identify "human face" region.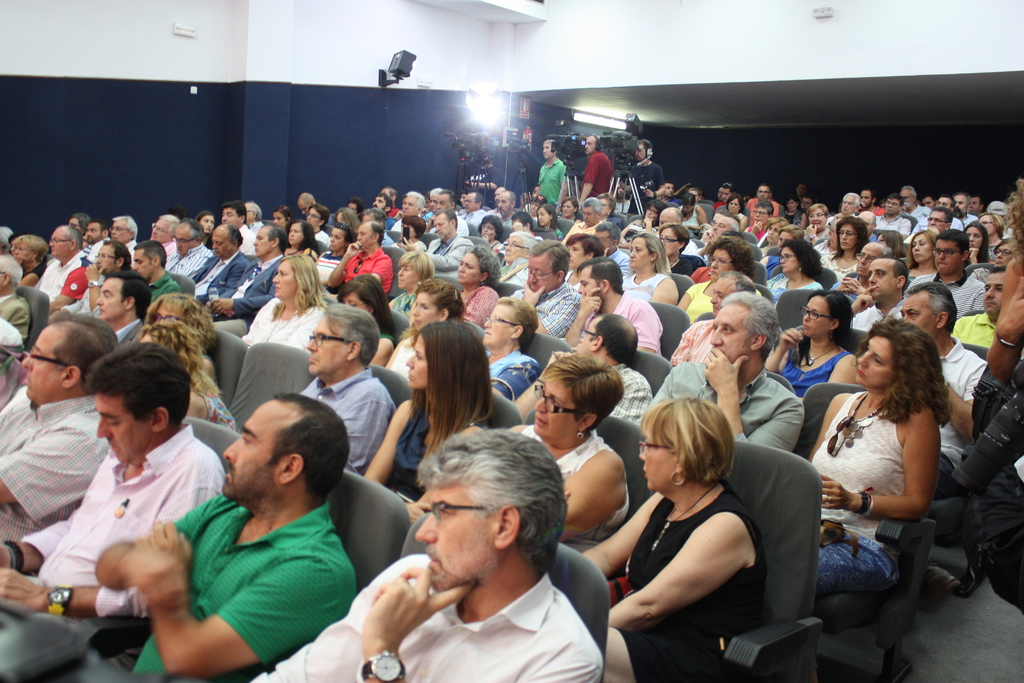
Region: <bbox>709, 274, 733, 318</bbox>.
